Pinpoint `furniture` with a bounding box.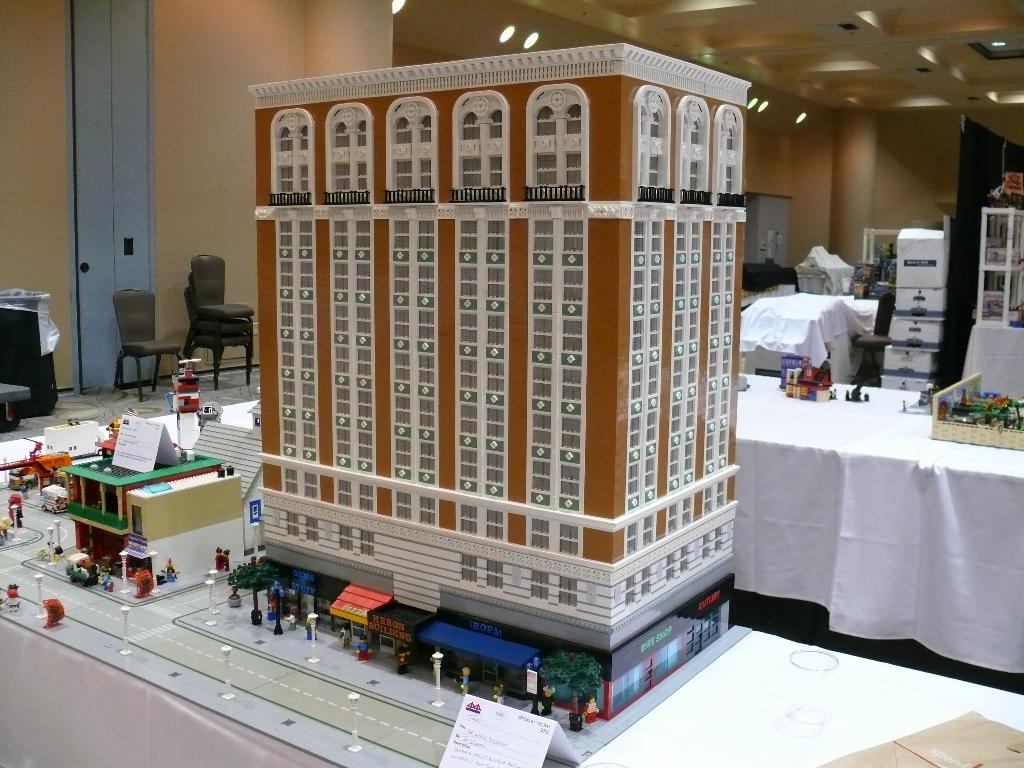
963,323,1023,392.
